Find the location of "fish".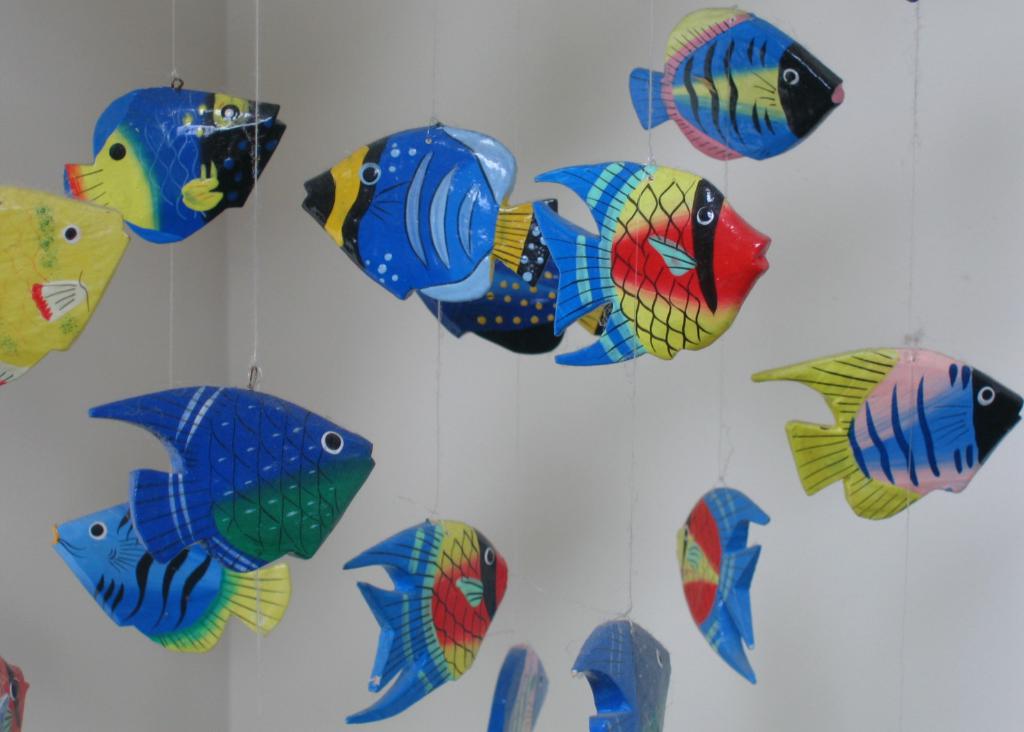
Location: box(47, 373, 367, 671).
